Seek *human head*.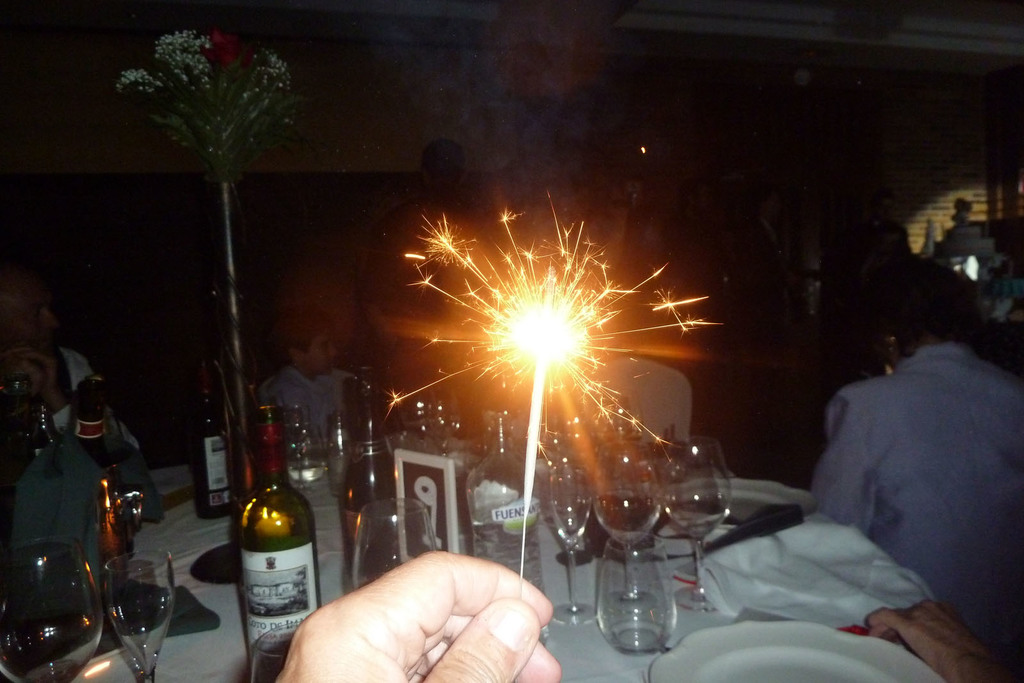
BBox(884, 271, 974, 354).
